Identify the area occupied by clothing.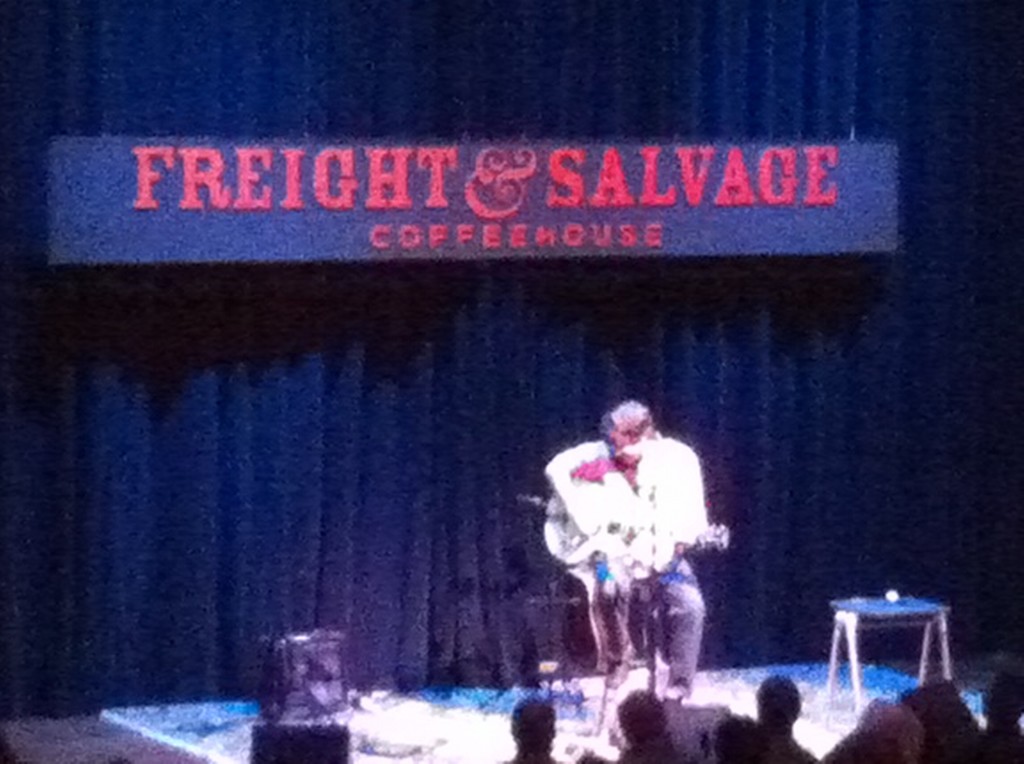
Area: bbox=(658, 696, 729, 763).
